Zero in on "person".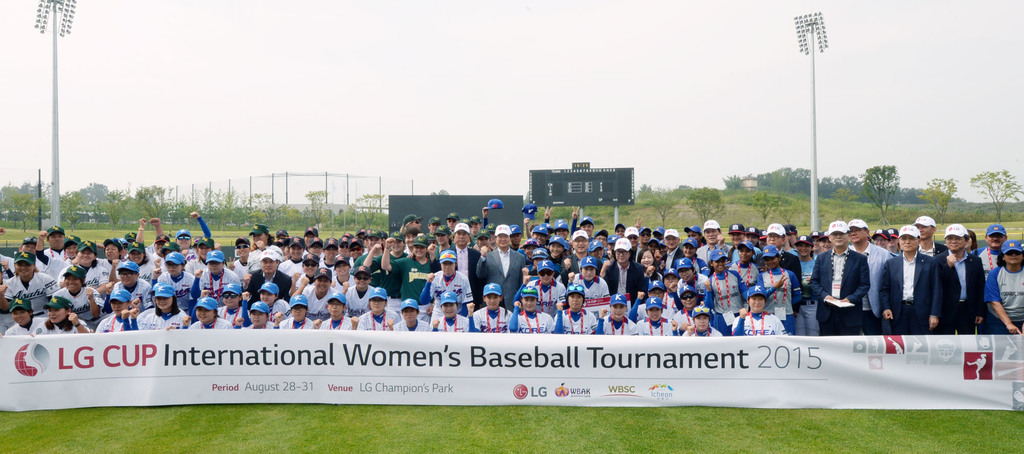
Zeroed in: bbox(97, 293, 135, 331).
